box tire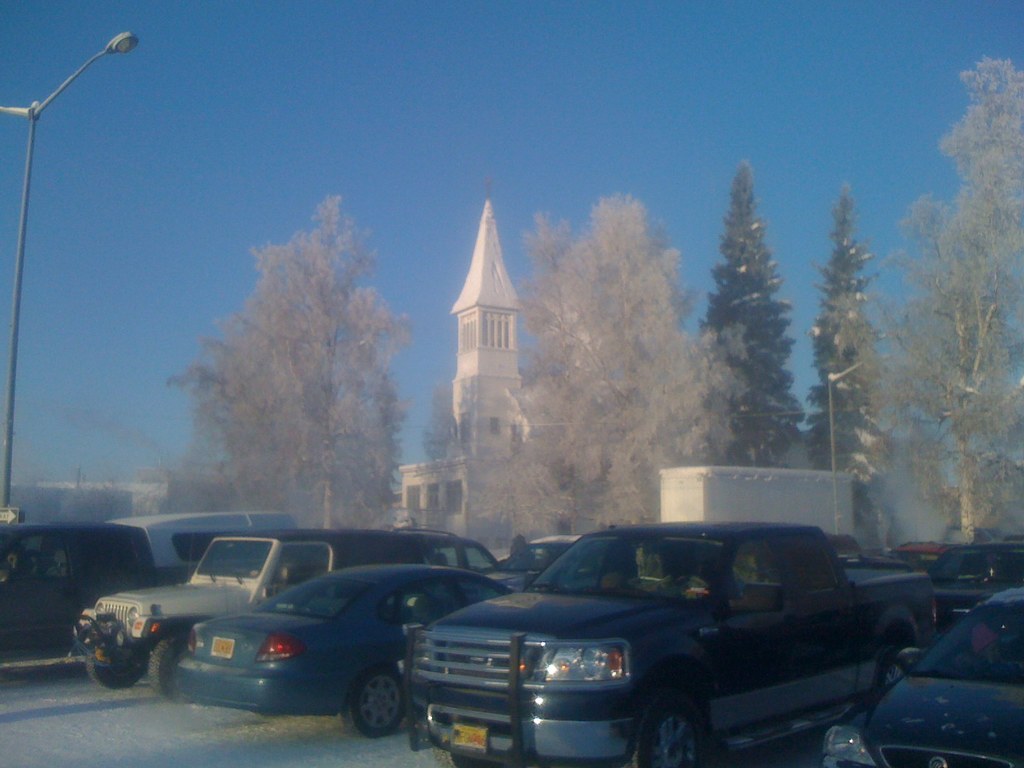
339, 668, 412, 742
